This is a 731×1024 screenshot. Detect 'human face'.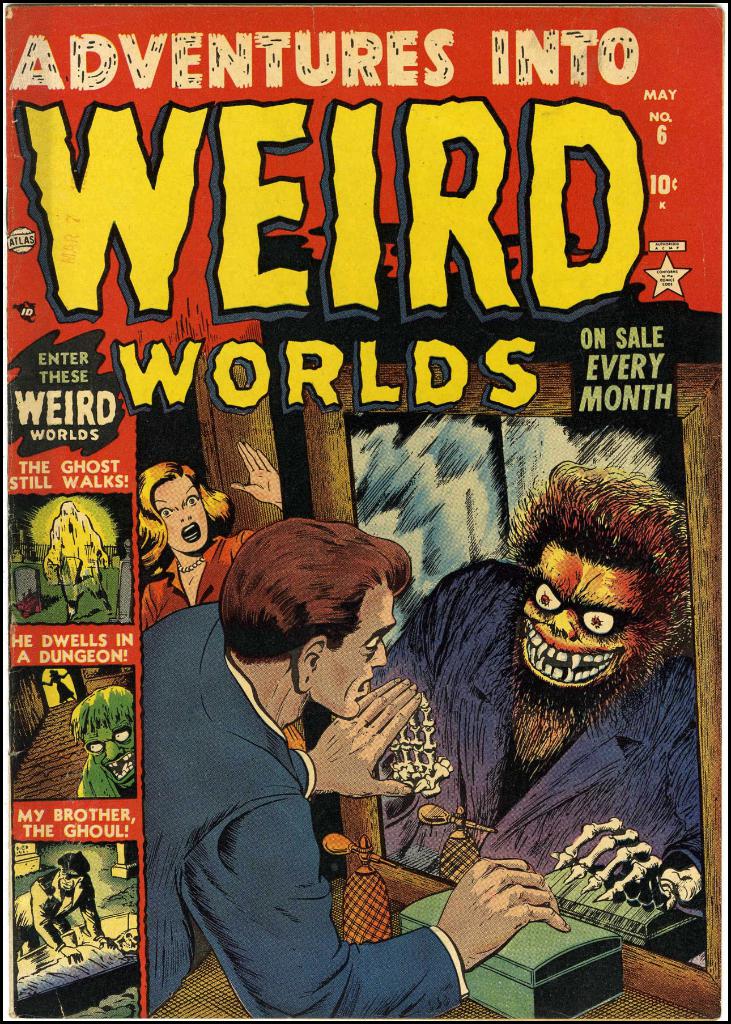
locate(157, 477, 207, 556).
